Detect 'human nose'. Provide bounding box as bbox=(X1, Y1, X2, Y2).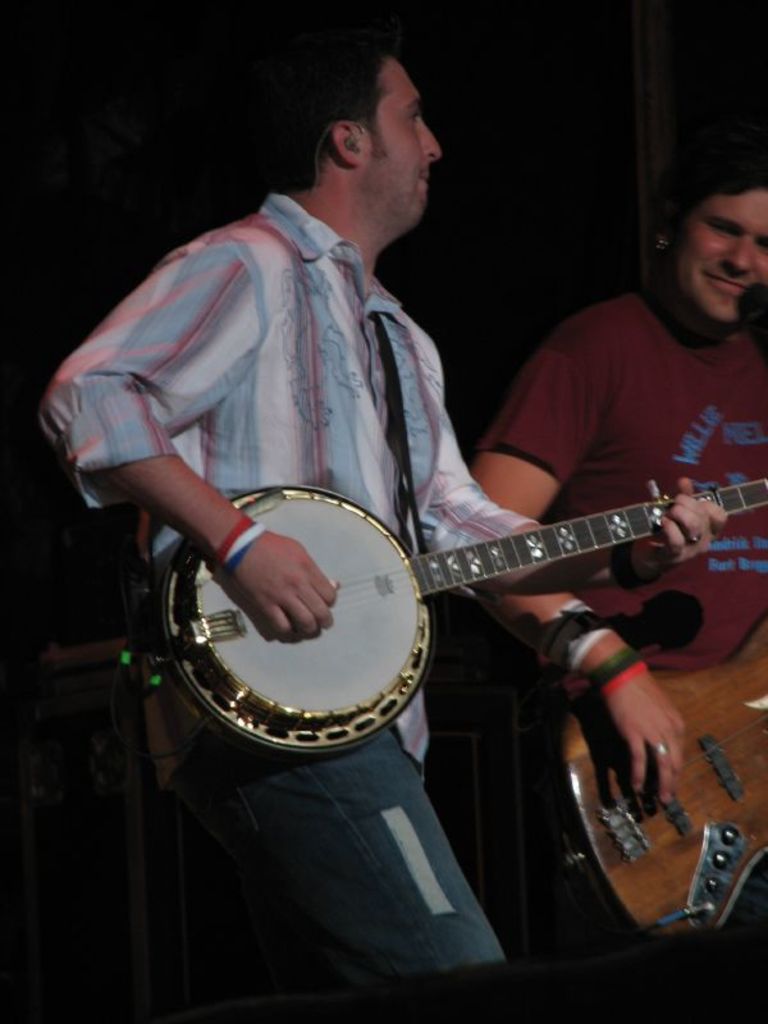
bbox=(421, 116, 444, 164).
